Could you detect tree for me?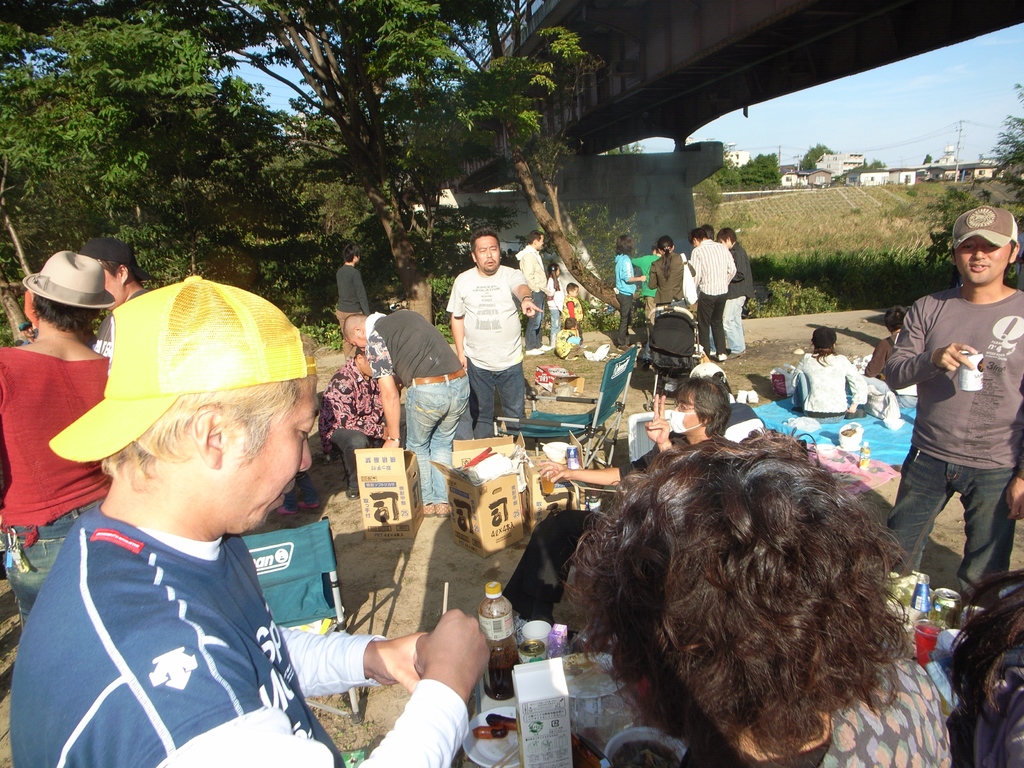
Detection result: (990, 78, 1023, 204).
